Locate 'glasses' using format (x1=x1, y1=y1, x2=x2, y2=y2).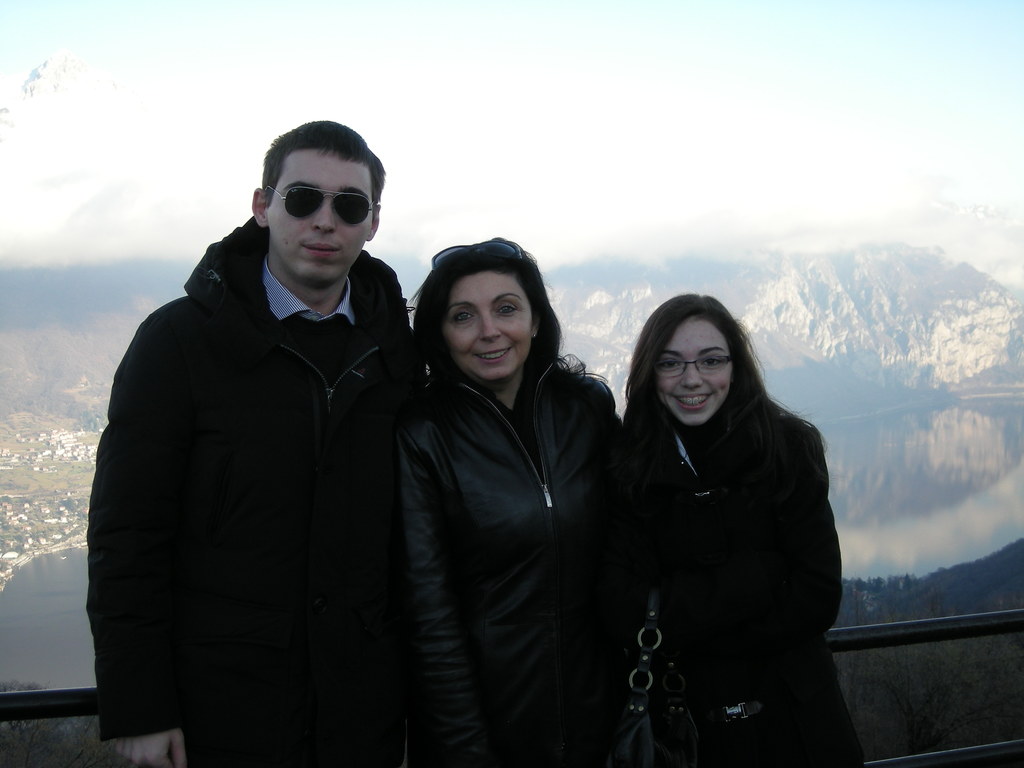
(x1=250, y1=176, x2=379, y2=230).
